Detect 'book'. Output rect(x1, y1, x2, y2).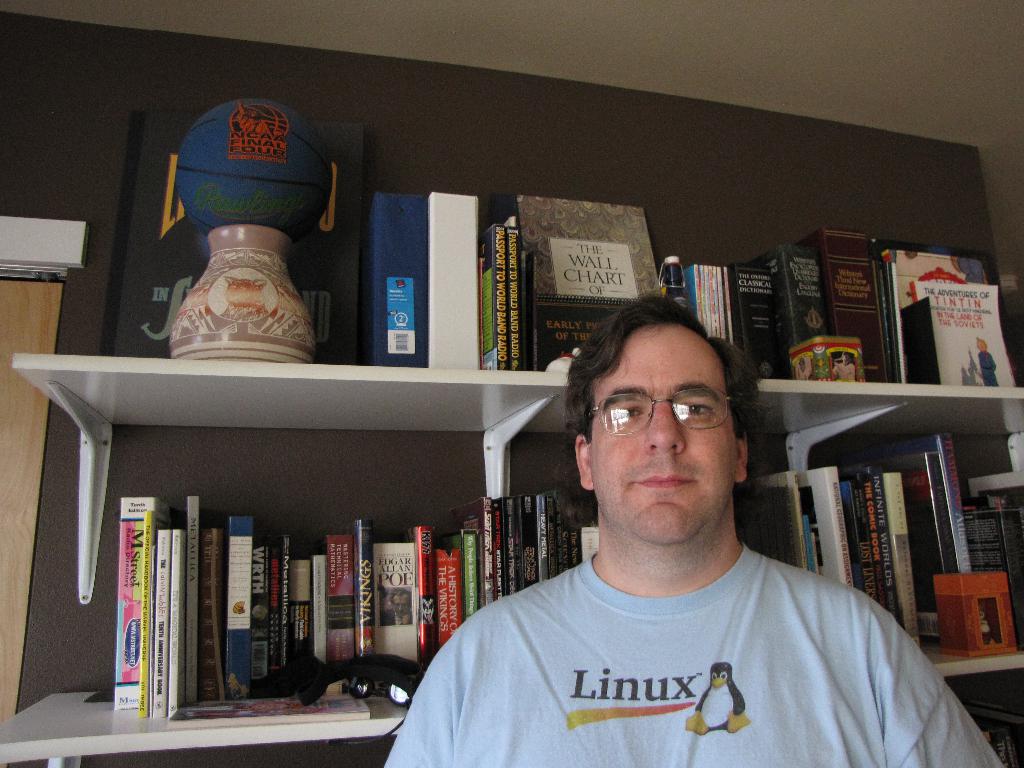
rect(506, 193, 673, 372).
